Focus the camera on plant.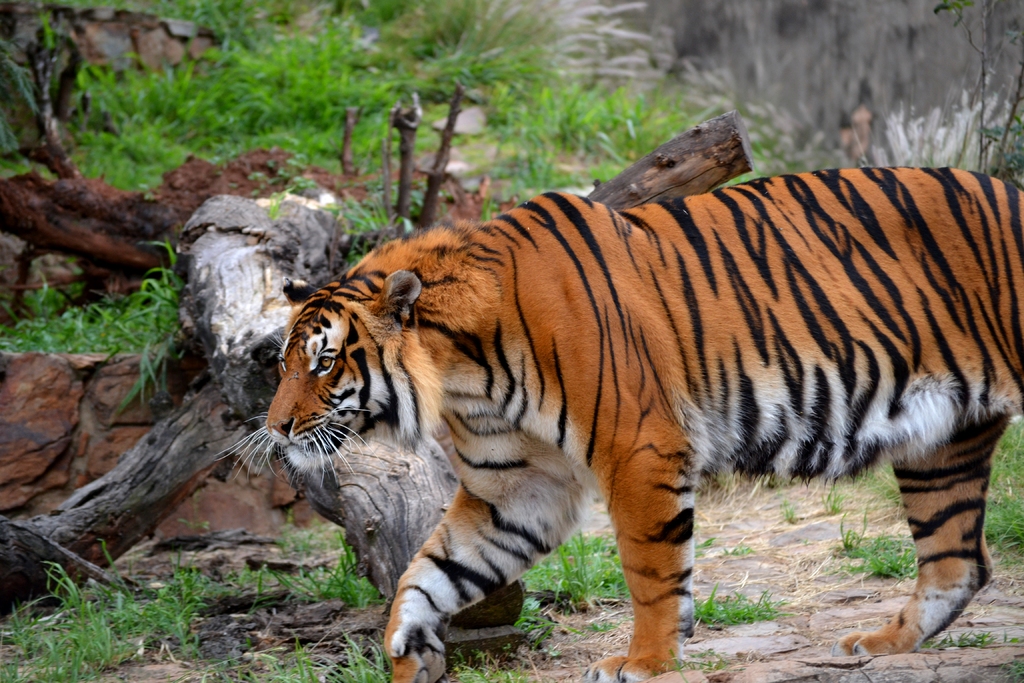
Focus region: <bbox>244, 559, 268, 605</bbox>.
